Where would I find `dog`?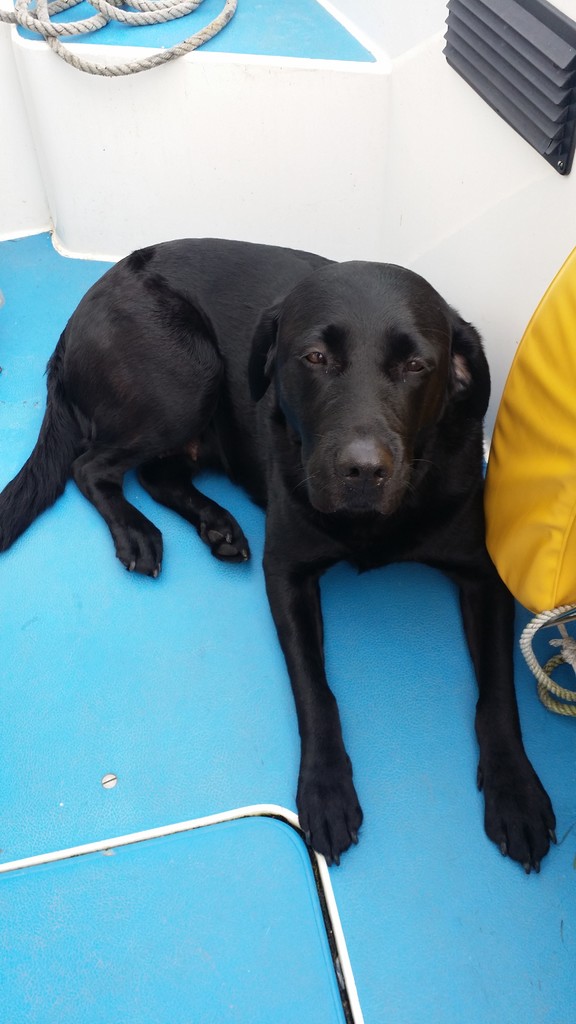
At <region>0, 239, 566, 879</region>.
